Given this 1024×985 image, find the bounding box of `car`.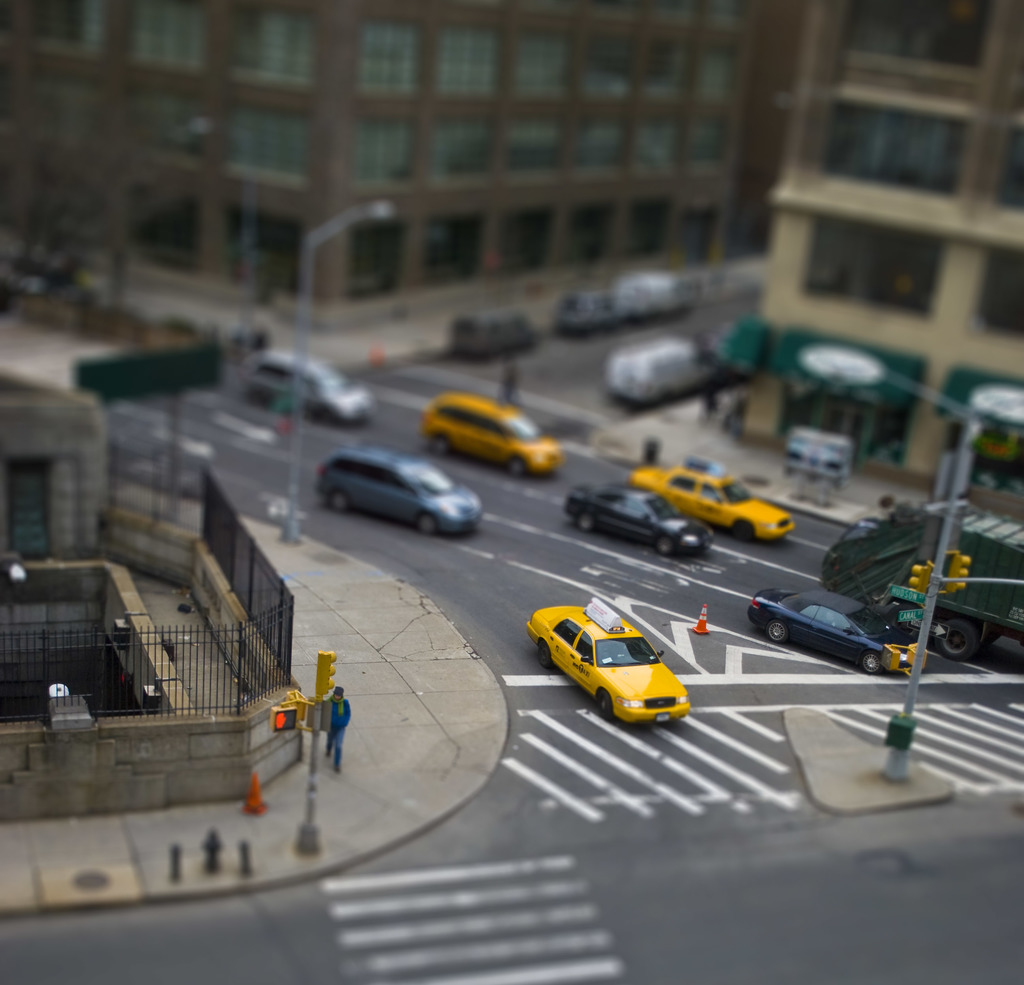
(533, 600, 706, 728).
